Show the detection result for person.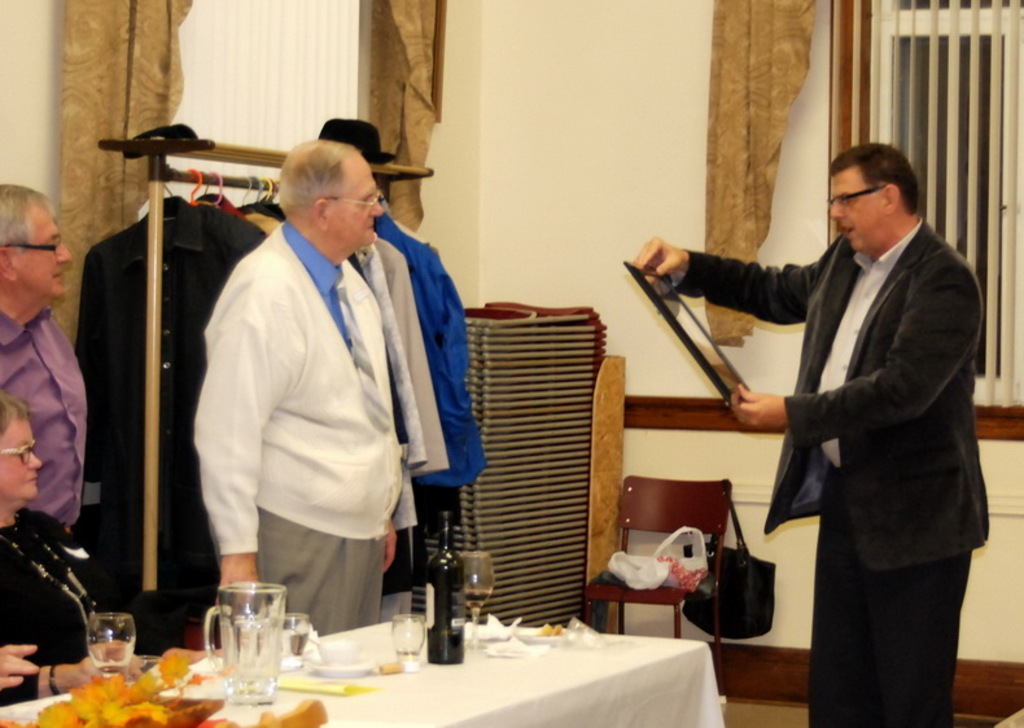
pyautogui.locateOnScreen(0, 394, 119, 667).
